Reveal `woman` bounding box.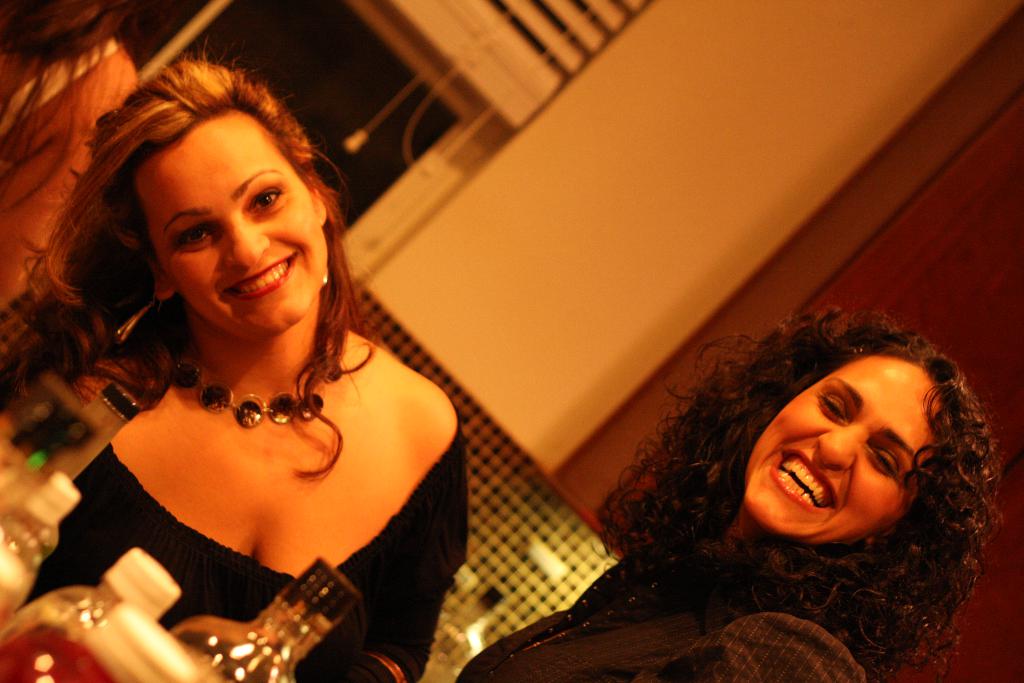
Revealed: BBox(454, 304, 1002, 682).
